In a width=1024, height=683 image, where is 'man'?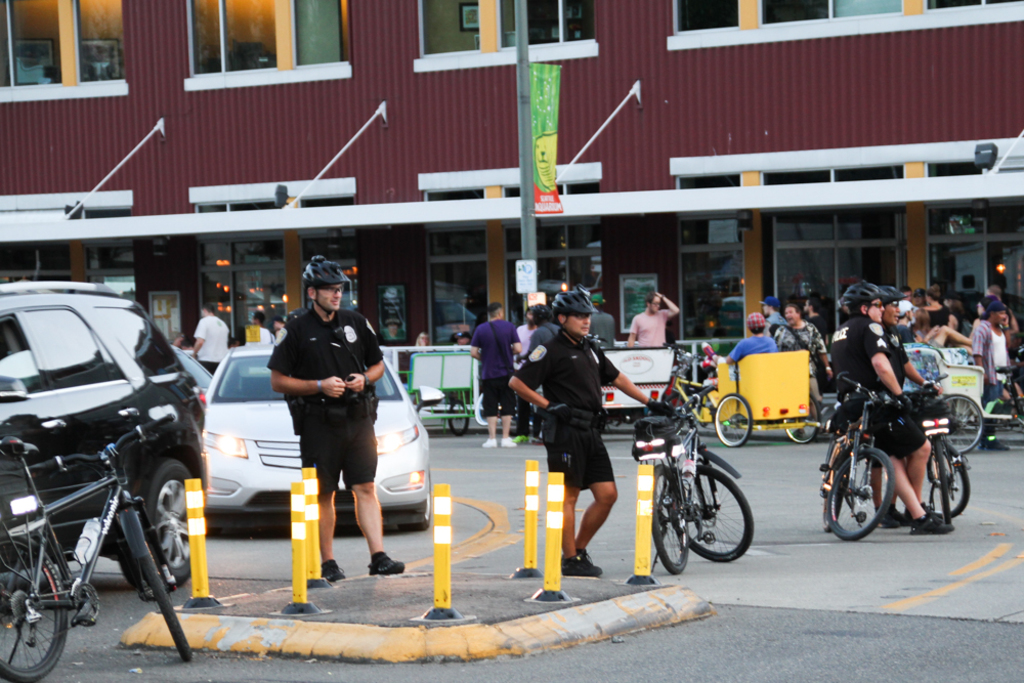
locate(513, 309, 547, 442).
